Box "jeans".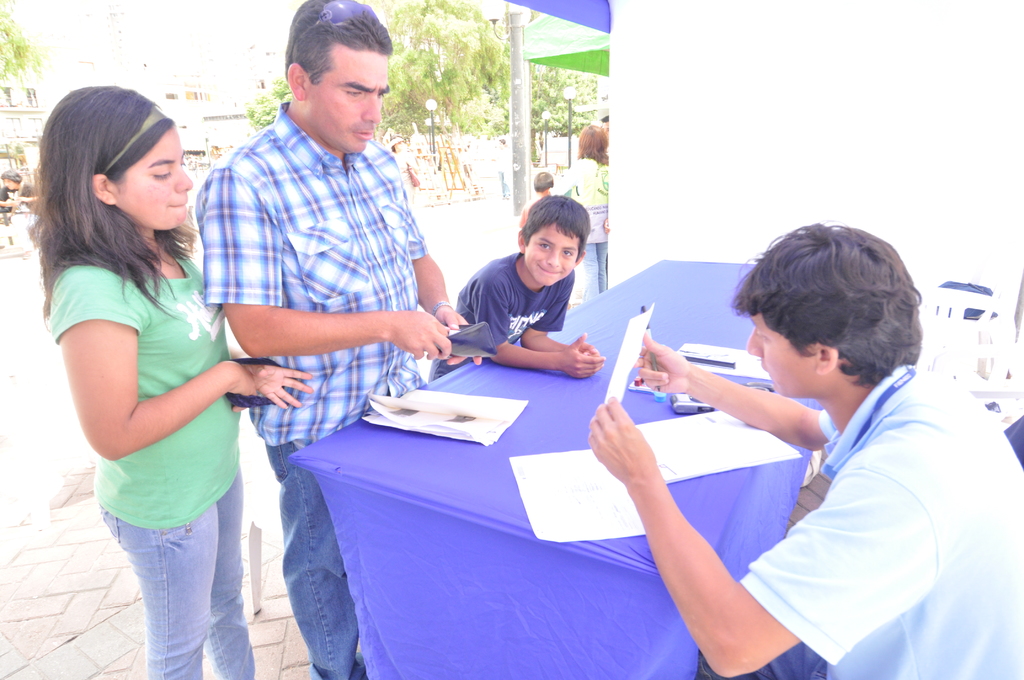
Rect(264, 437, 384, 679).
